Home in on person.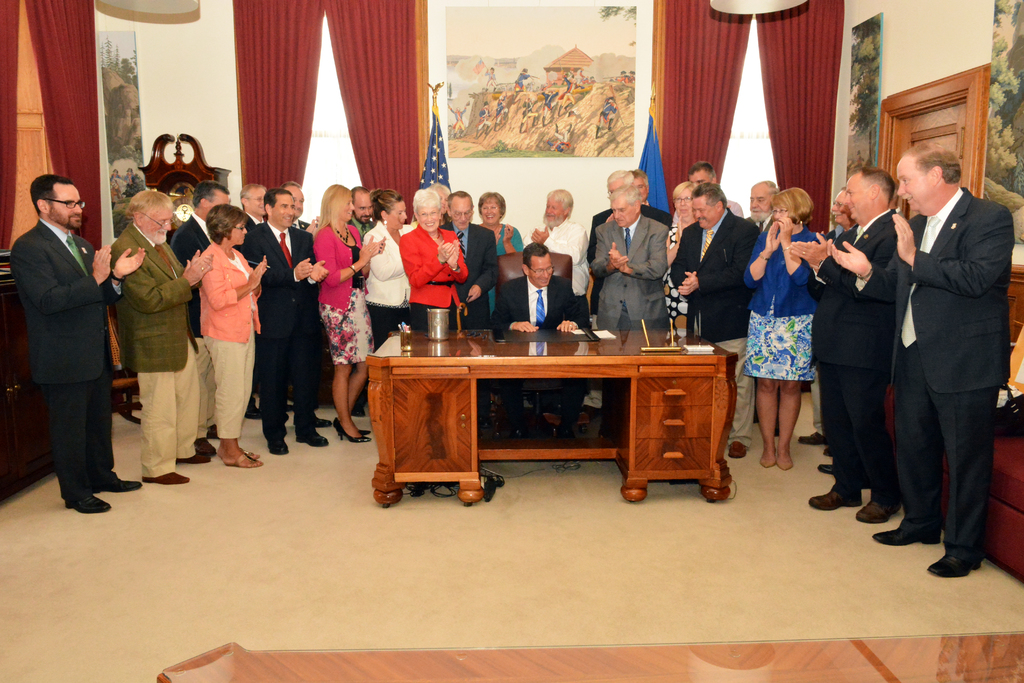
Homed in at crop(260, 178, 323, 427).
